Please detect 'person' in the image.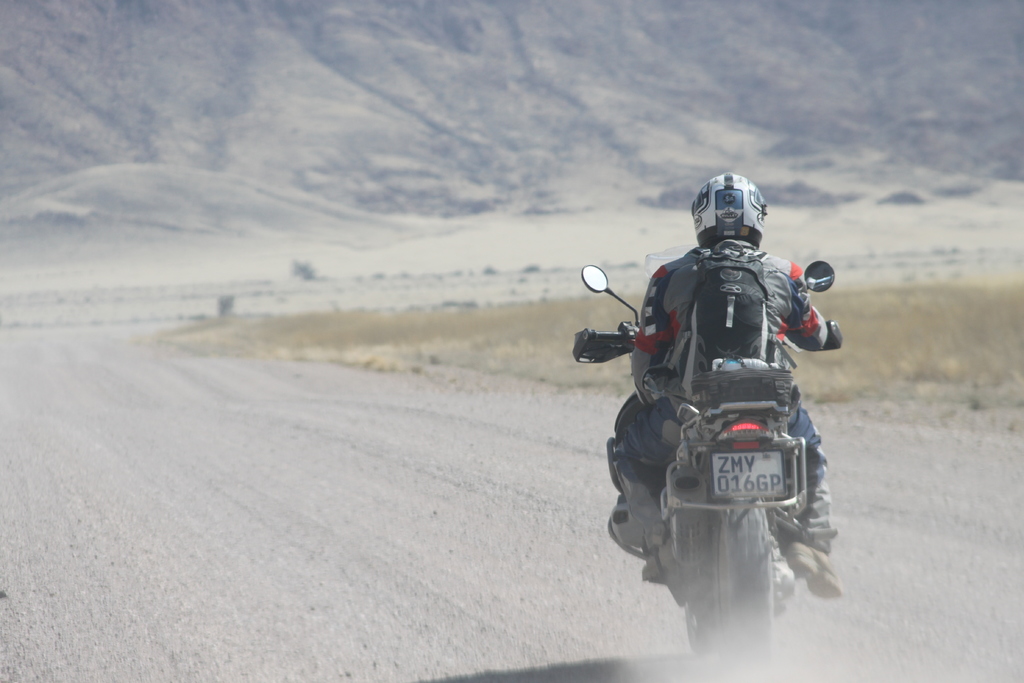
[605,162,857,614].
